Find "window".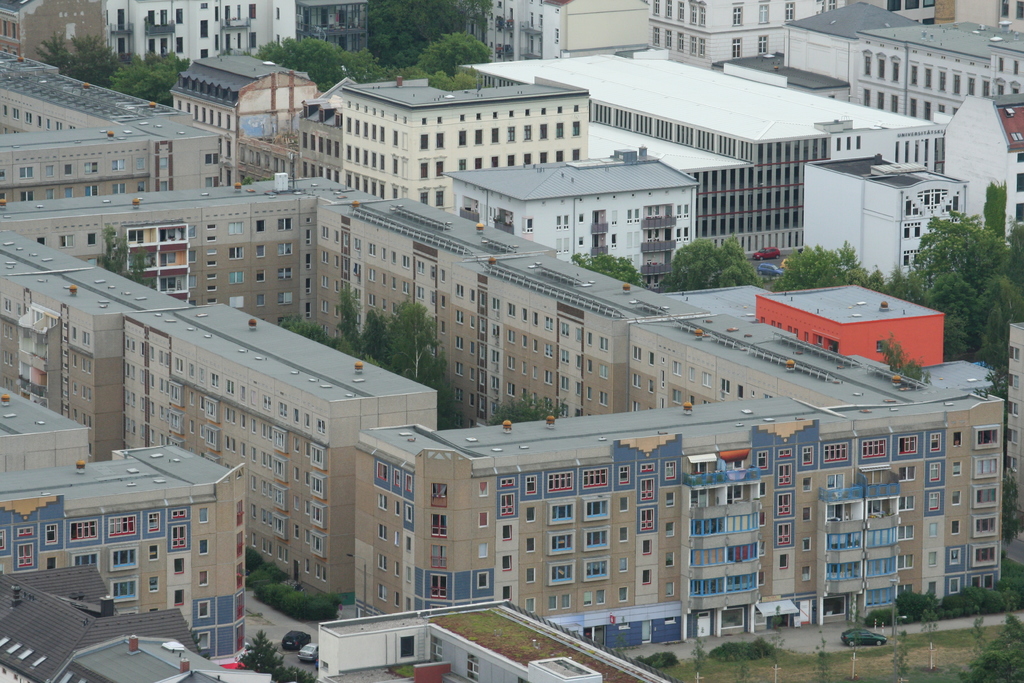
(953, 457, 959, 477).
